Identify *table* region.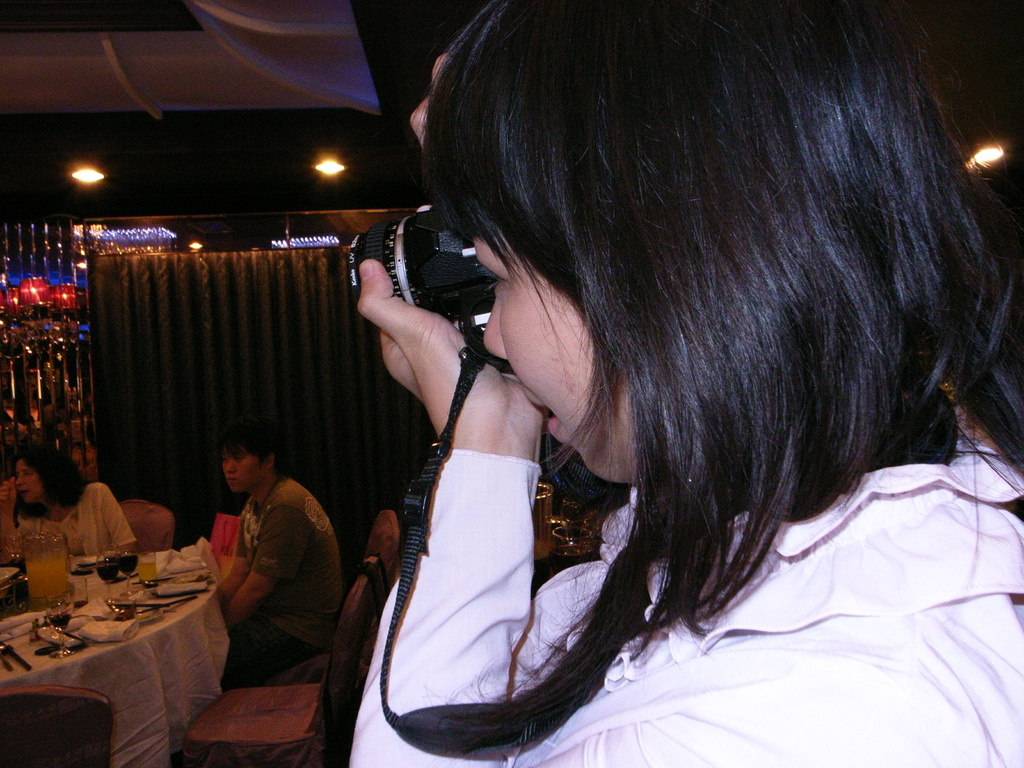
Region: 12,532,225,767.
